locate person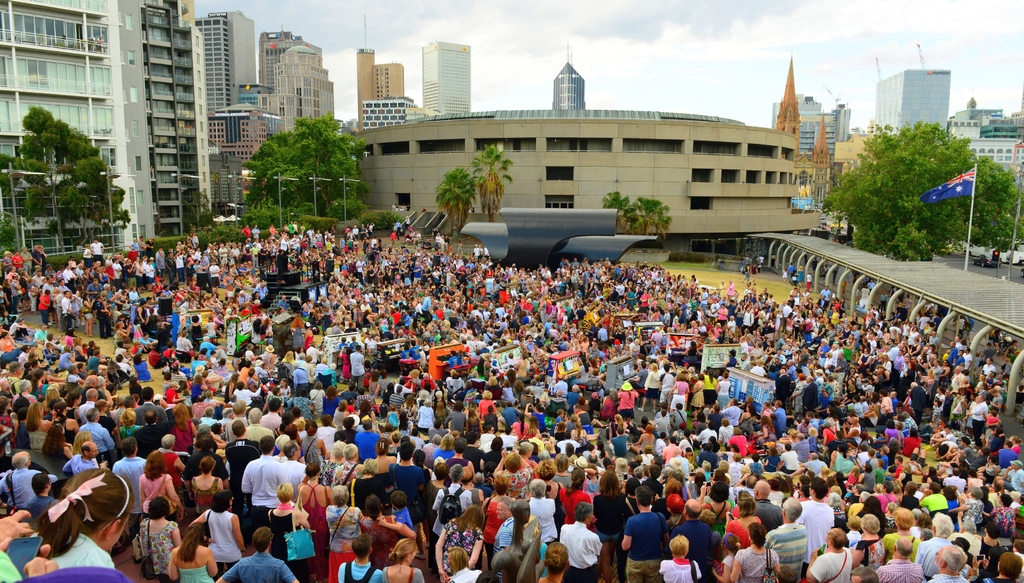
l=590, t=468, r=635, b=582
